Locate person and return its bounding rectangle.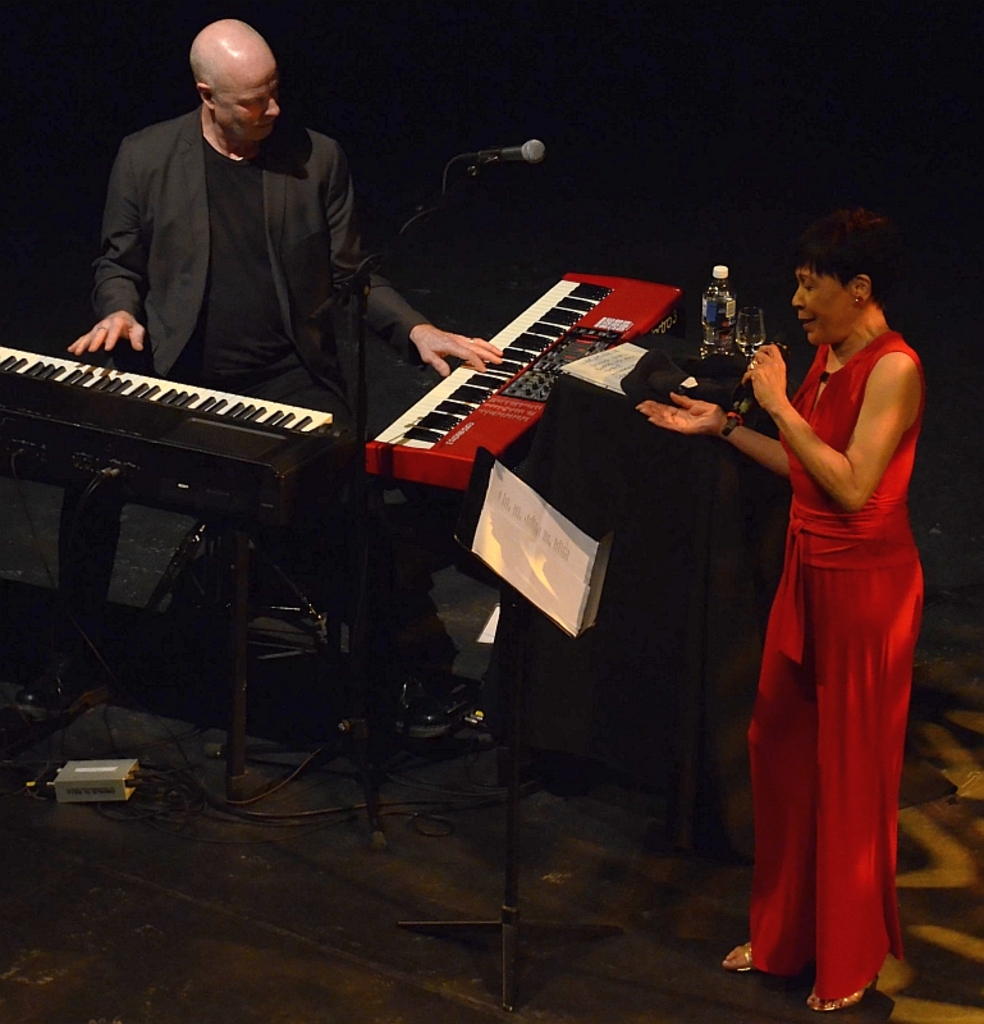
Rect(65, 15, 504, 726).
